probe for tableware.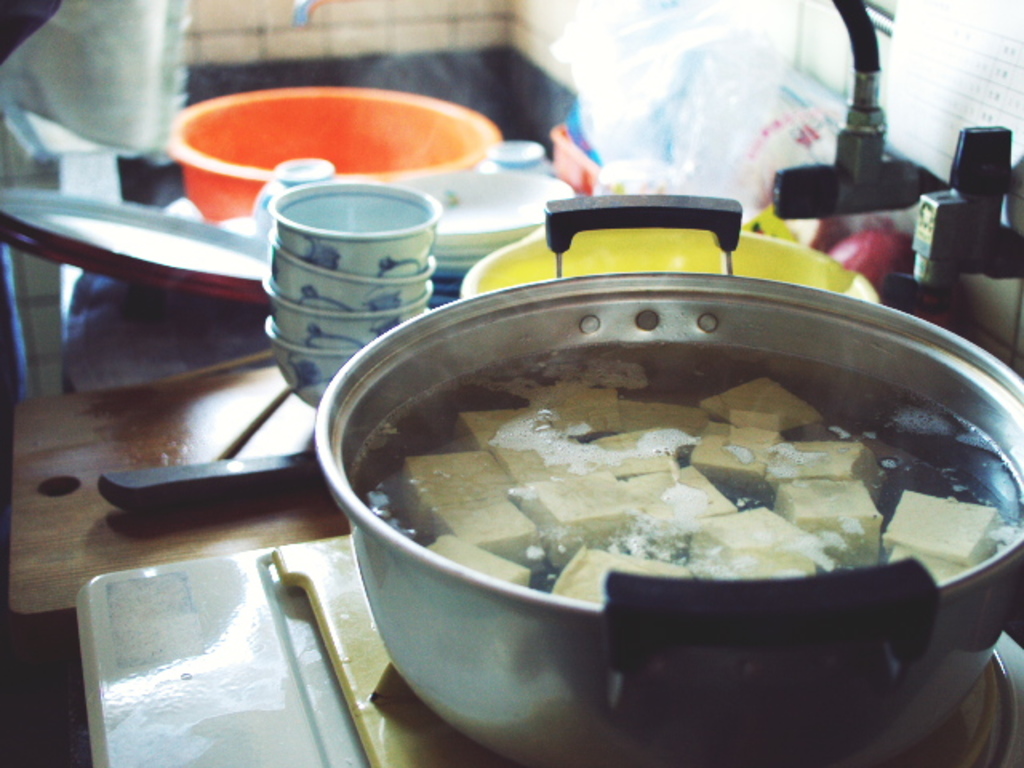
Probe result: [310,195,1022,766].
